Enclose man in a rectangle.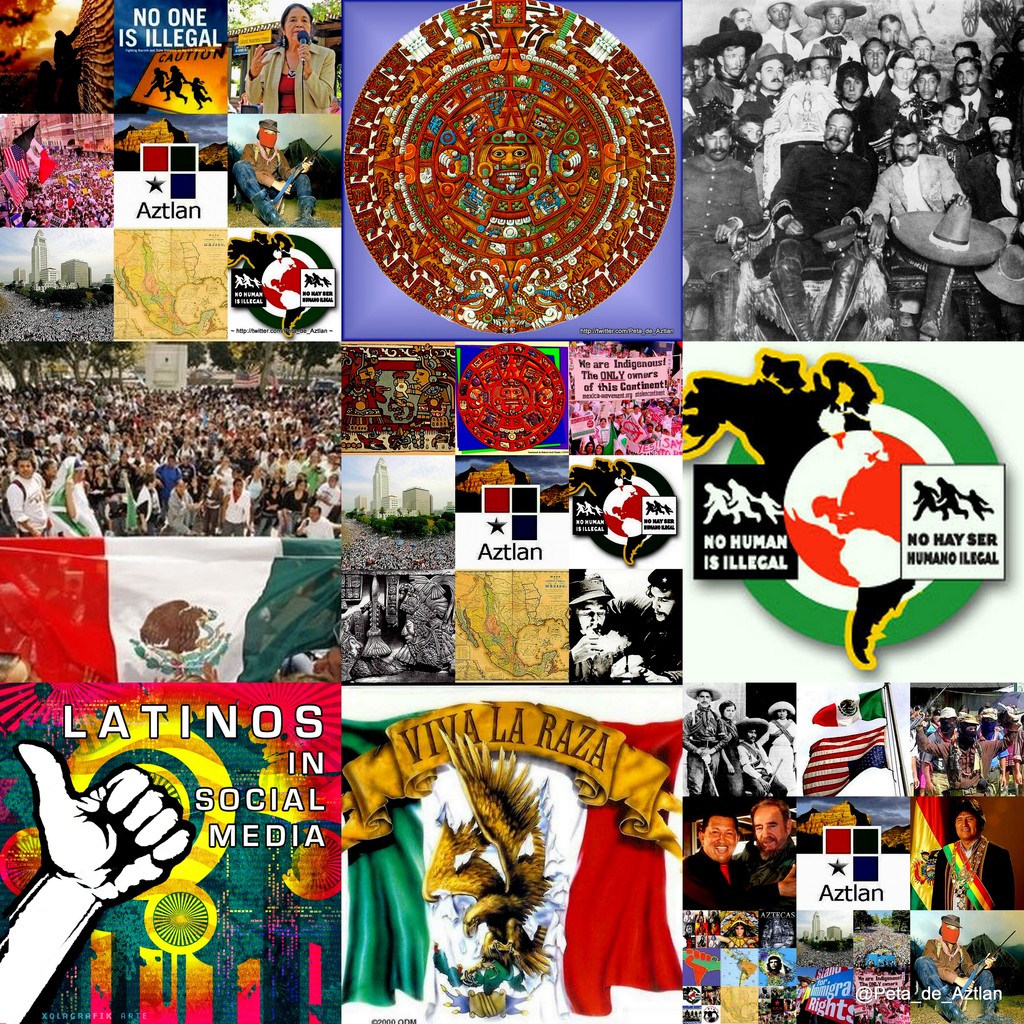
bbox(686, 806, 746, 902).
